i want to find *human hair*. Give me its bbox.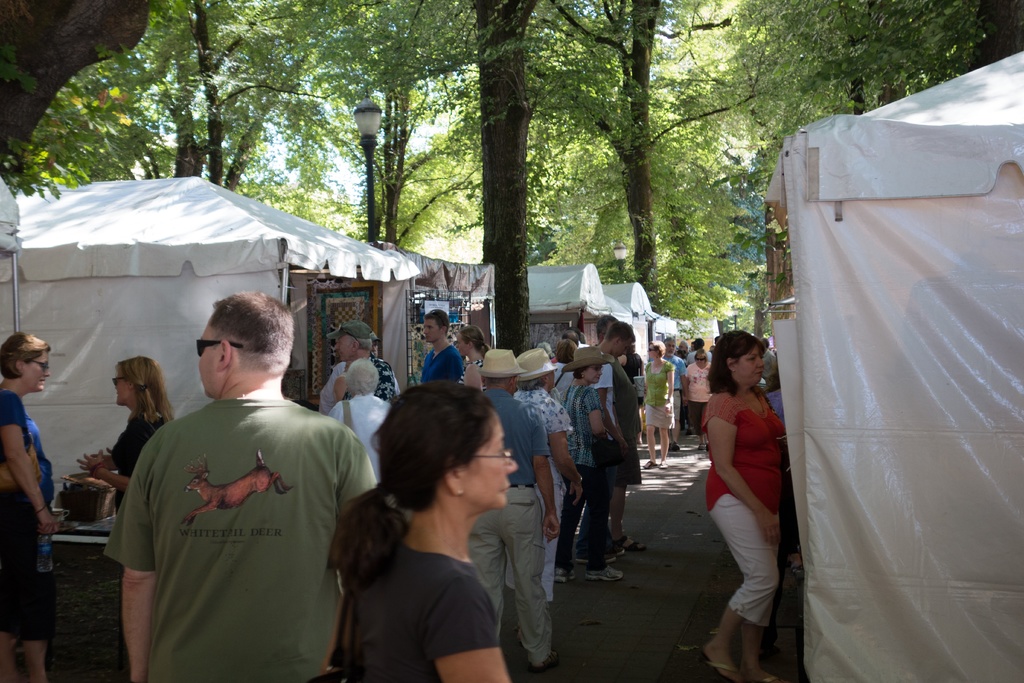
360:392:530:569.
